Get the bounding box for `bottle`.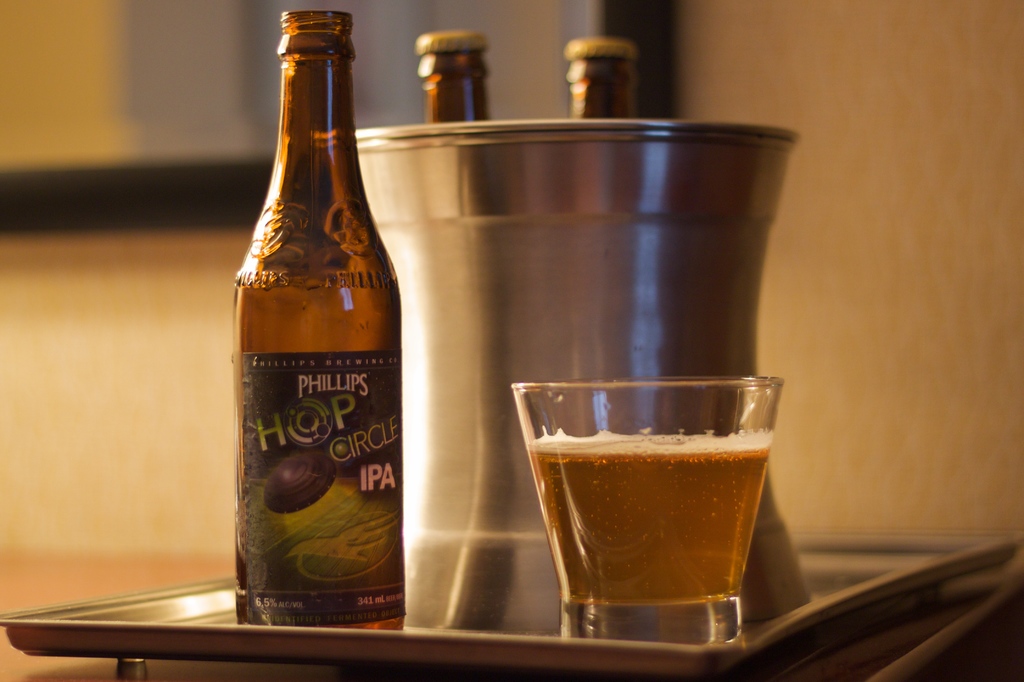
x1=565, y1=38, x2=645, y2=126.
